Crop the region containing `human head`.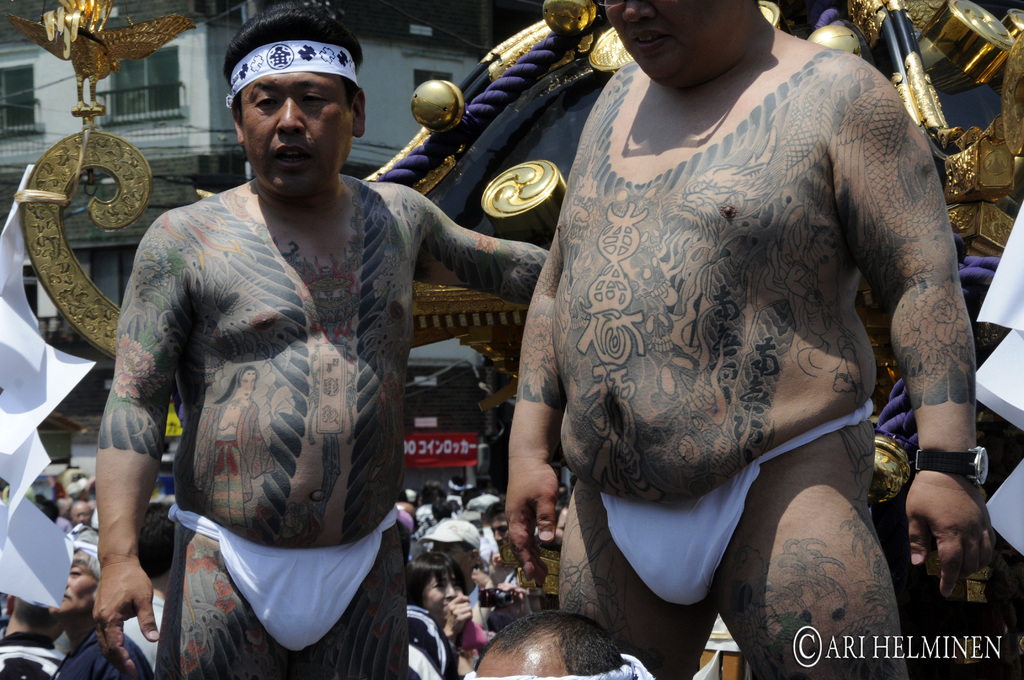
Crop region: x1=595, y1=0, x2=774, y2=90.
